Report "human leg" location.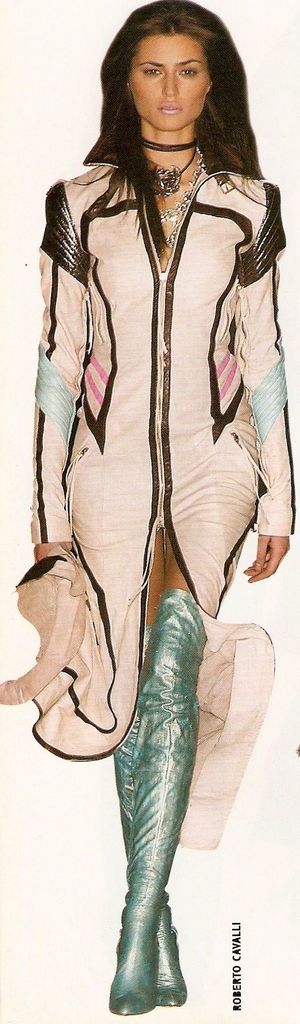
Report: 101/665/205/1014.
